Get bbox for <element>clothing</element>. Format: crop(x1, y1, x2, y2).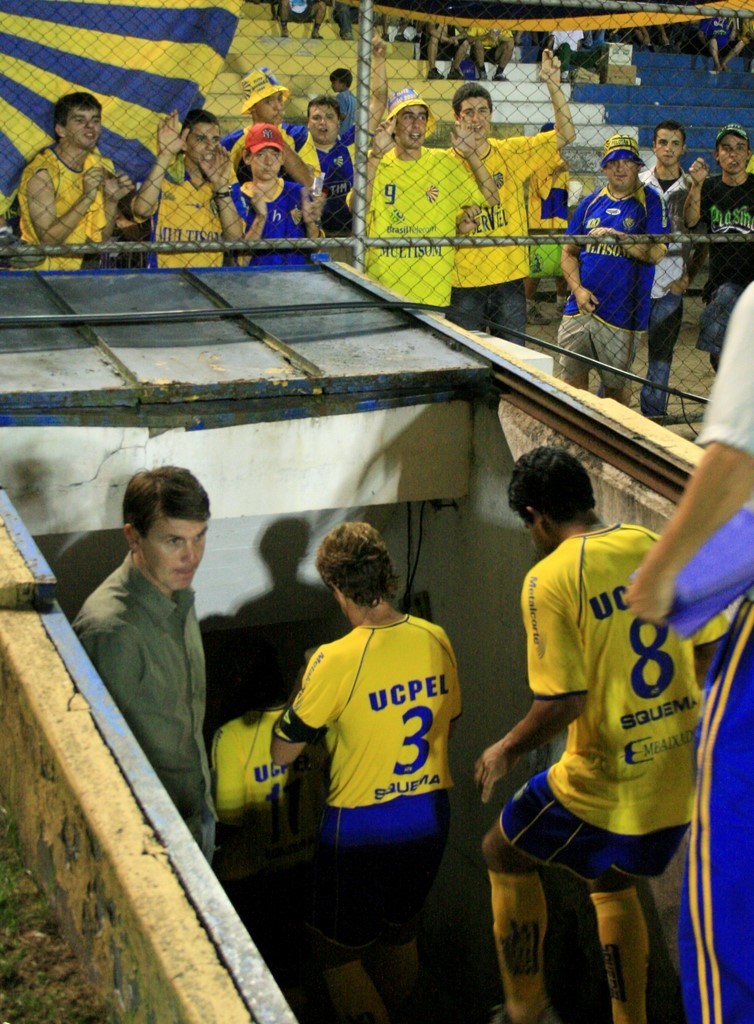
crop(11, 137, 103, 272).
